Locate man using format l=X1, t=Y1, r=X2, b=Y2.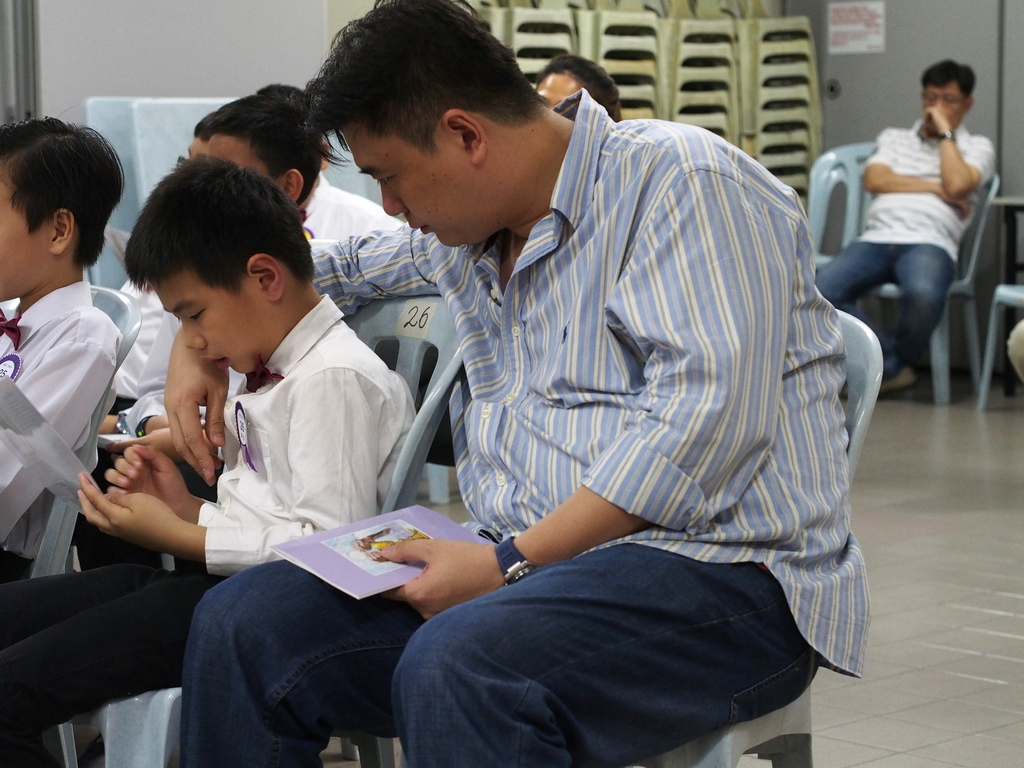
l=808, t=61, r=997, b=393.
